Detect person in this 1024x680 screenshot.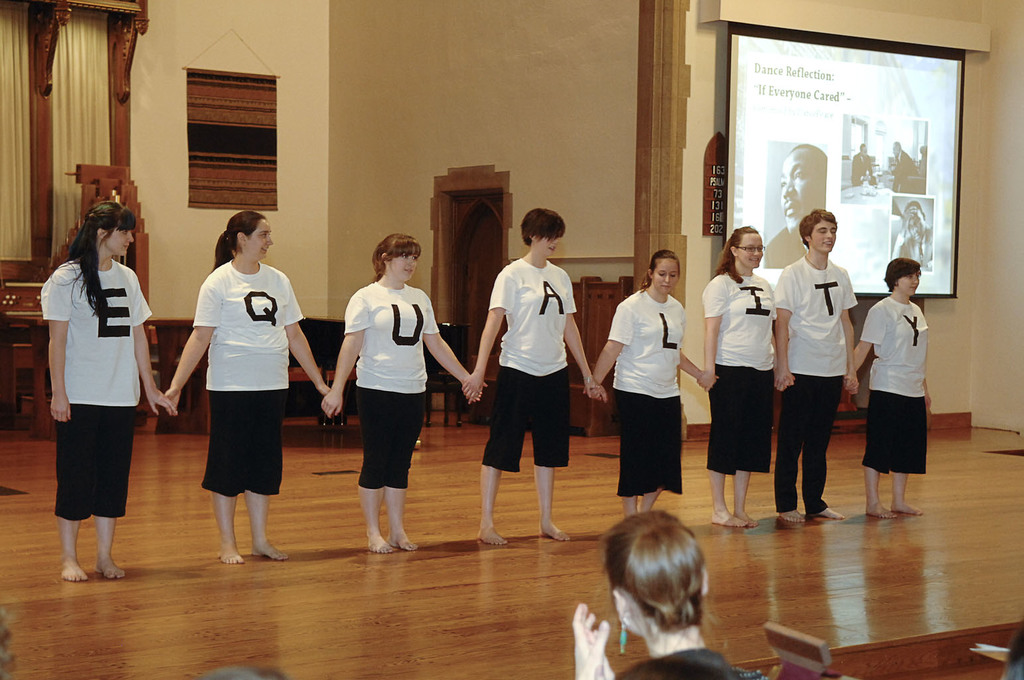
Detection: region(871, 239, 944, 525).
